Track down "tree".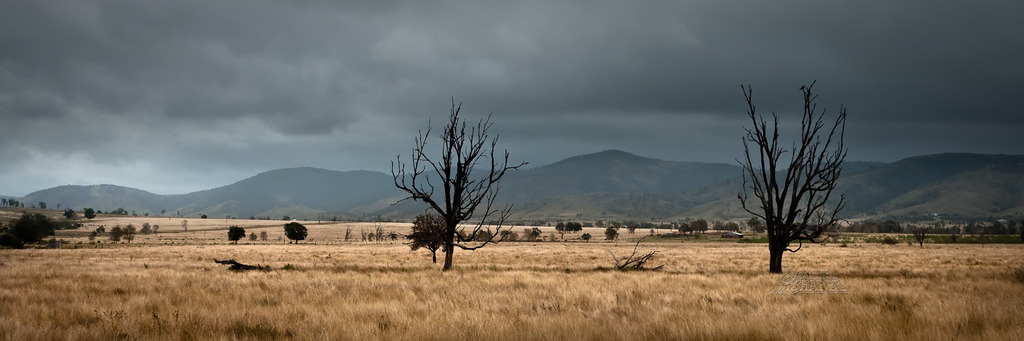
Tracked to crop(125, 224, 136, 246).
